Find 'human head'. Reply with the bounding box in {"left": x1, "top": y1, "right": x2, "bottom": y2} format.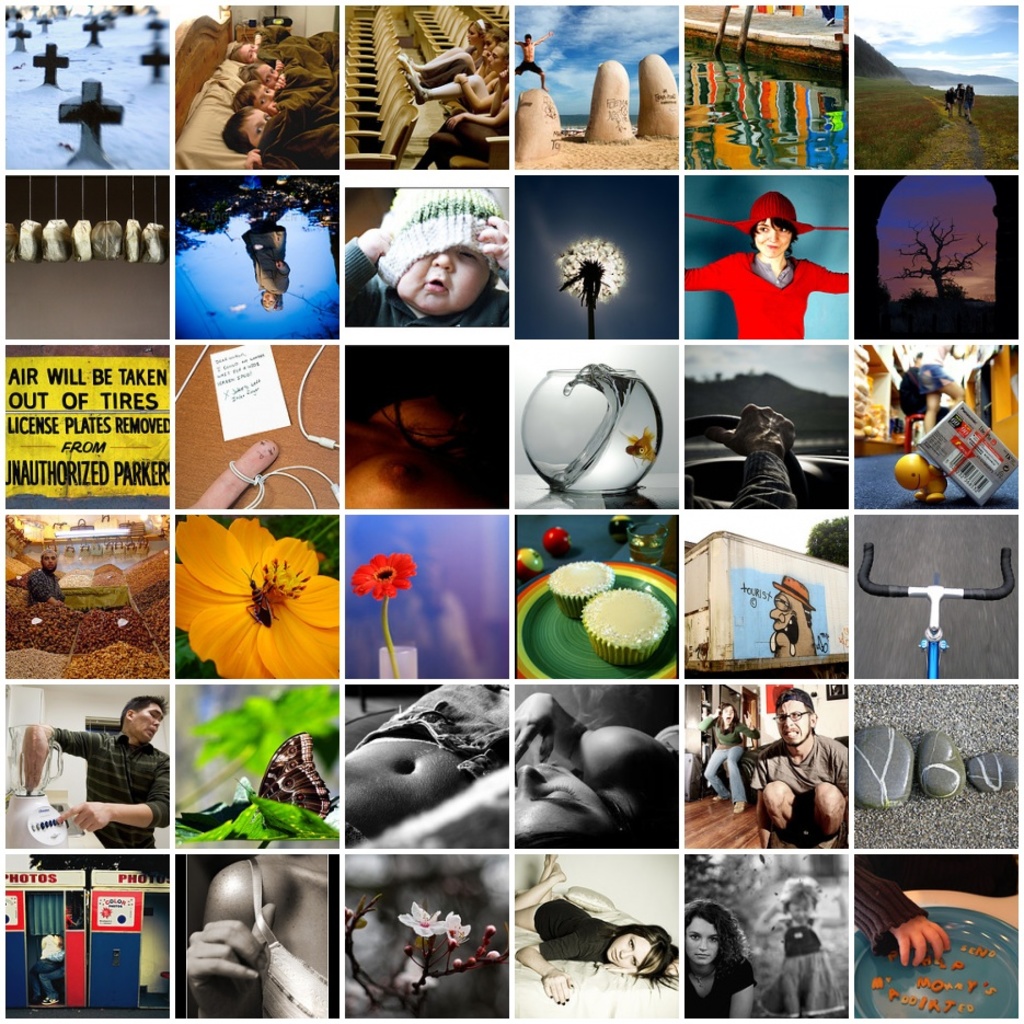
{"left": 766, "top": 575, "right": 814, "bottom": 631}.
